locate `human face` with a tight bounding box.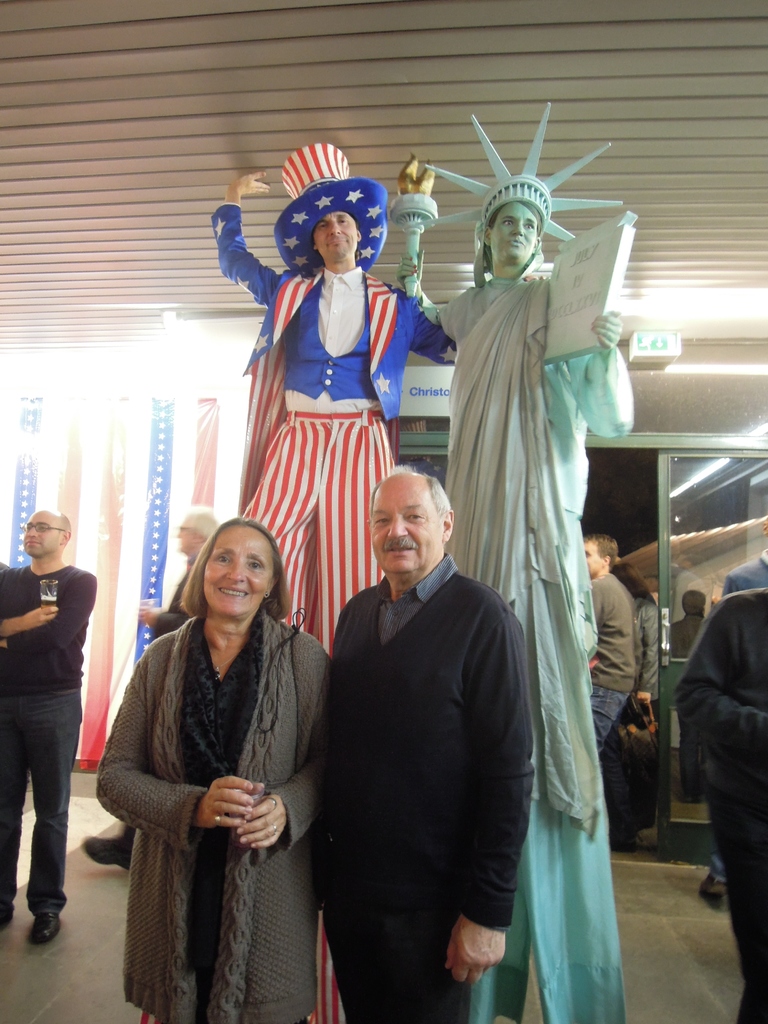
{"x1": 176, "y1": 522, "x2": 195, "y2": 554}.
